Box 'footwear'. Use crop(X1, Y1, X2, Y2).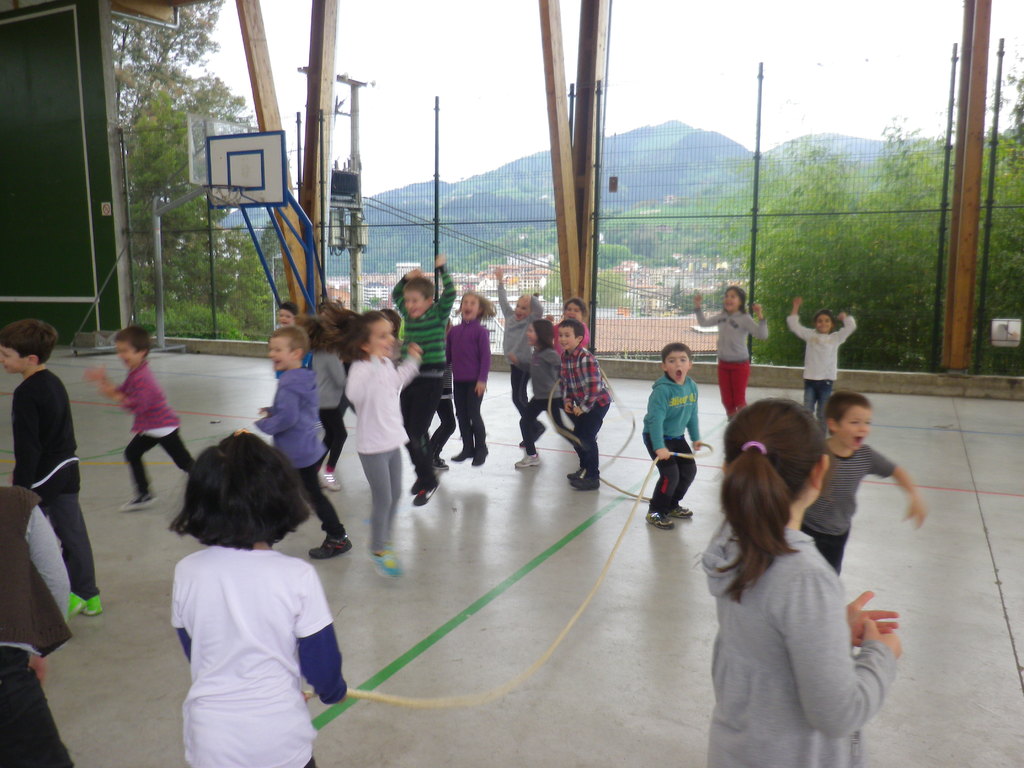
crop(447, 443, 473, 461).
